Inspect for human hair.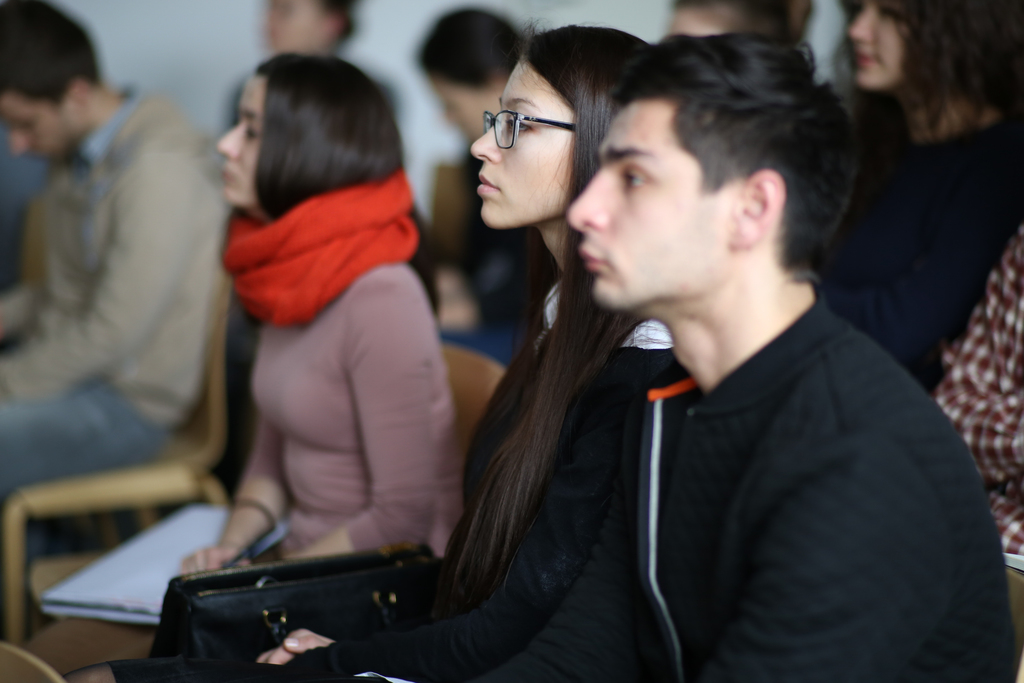
Inspection: 419:7:529:94.
